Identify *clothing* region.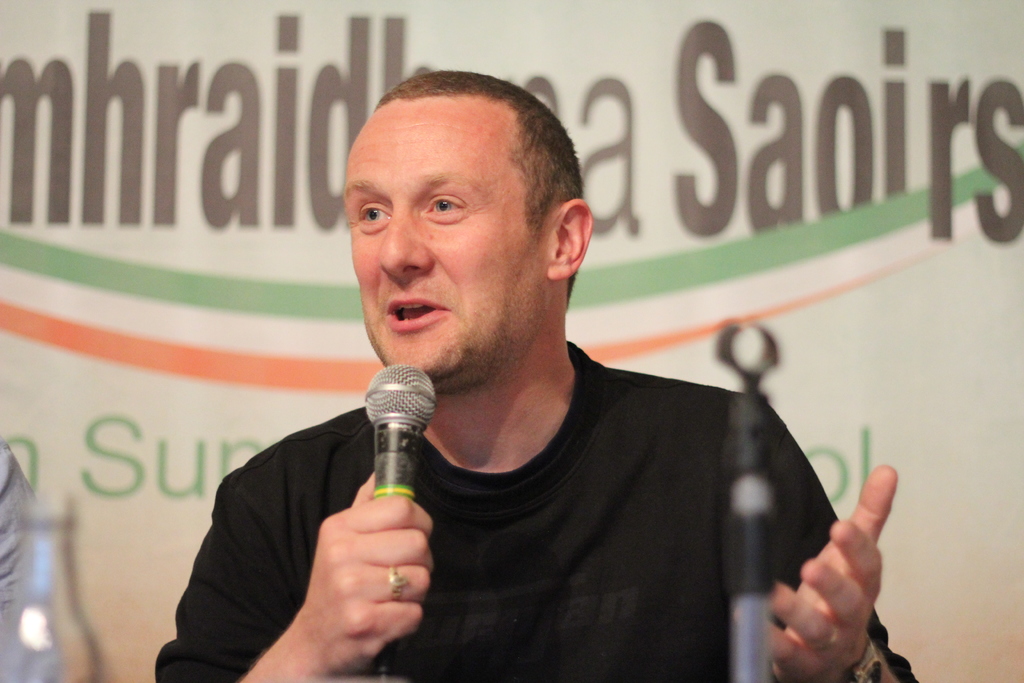
Region: select_region(216, 309, 835, 679).
